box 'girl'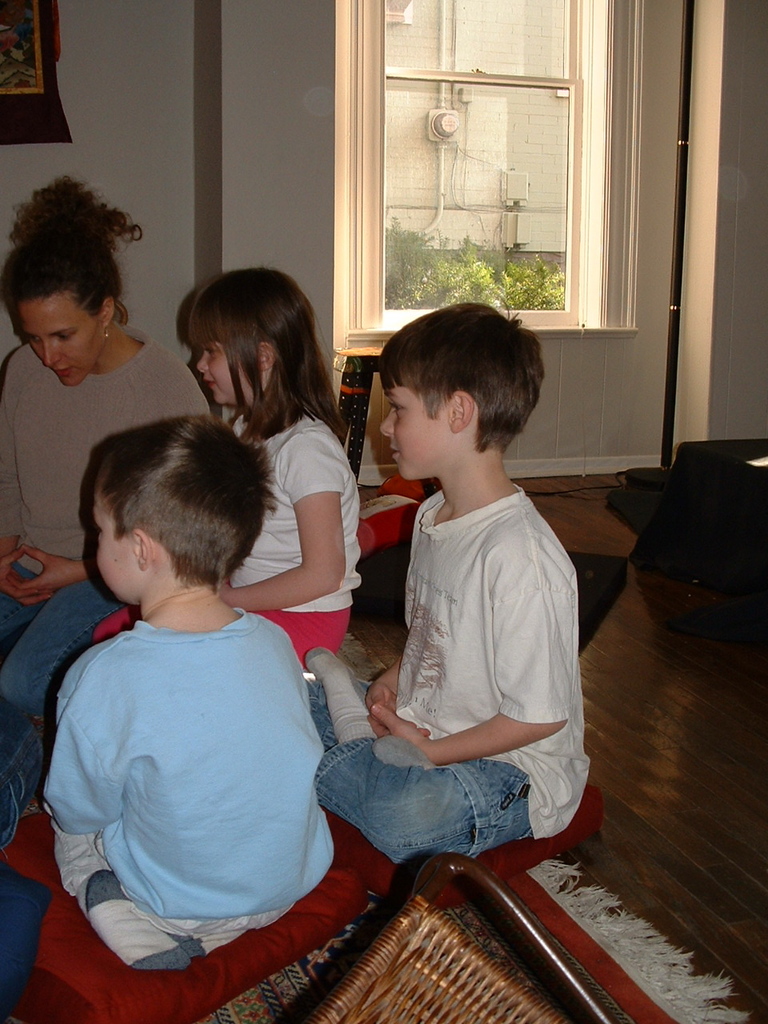
<region>0, 169, 212, 858</region>
